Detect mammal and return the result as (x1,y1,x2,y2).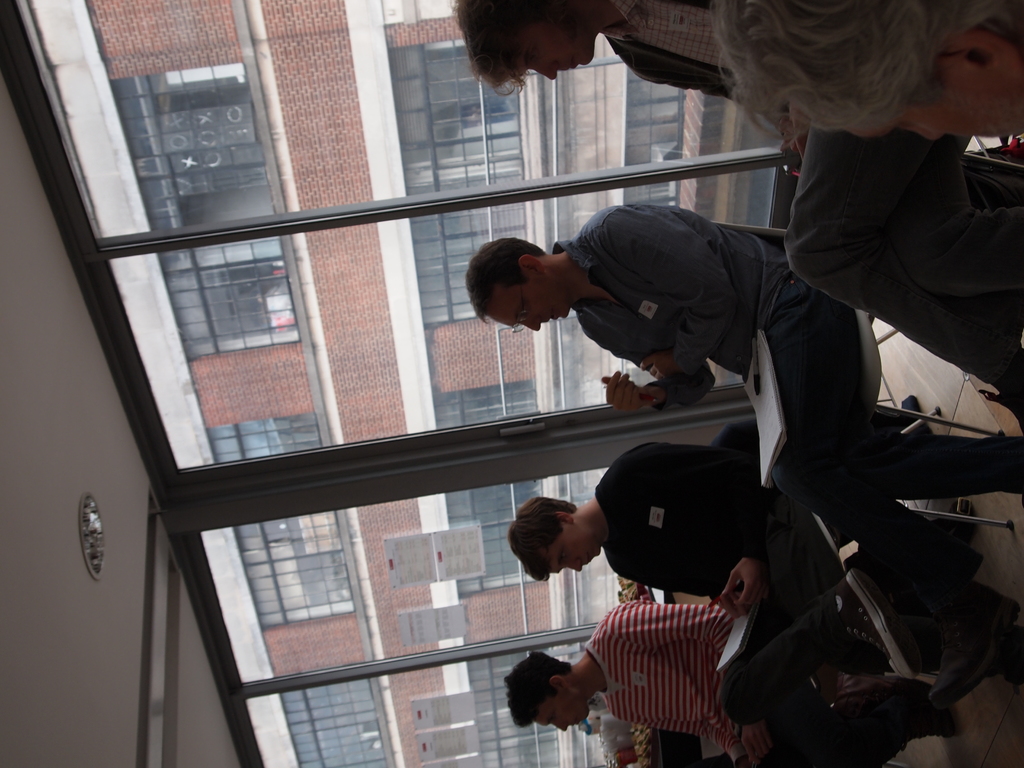
(470,200,1023,721).
